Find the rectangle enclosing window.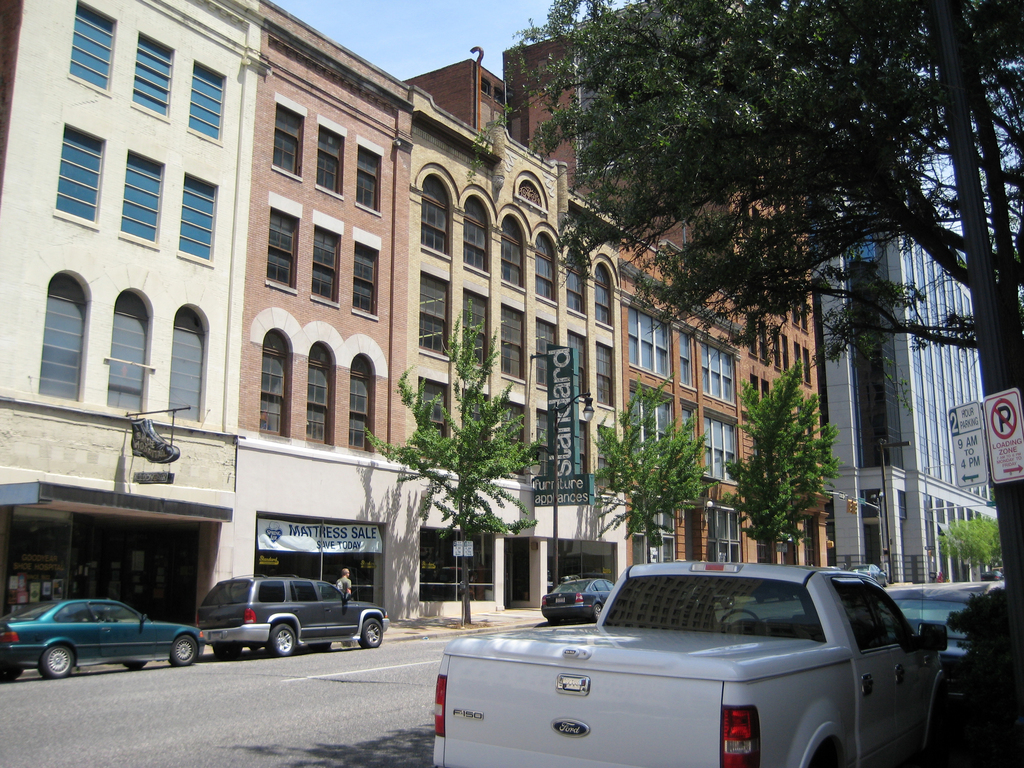
{"left": 166, "top": 307, "right": 207, "bottom": 425}.
